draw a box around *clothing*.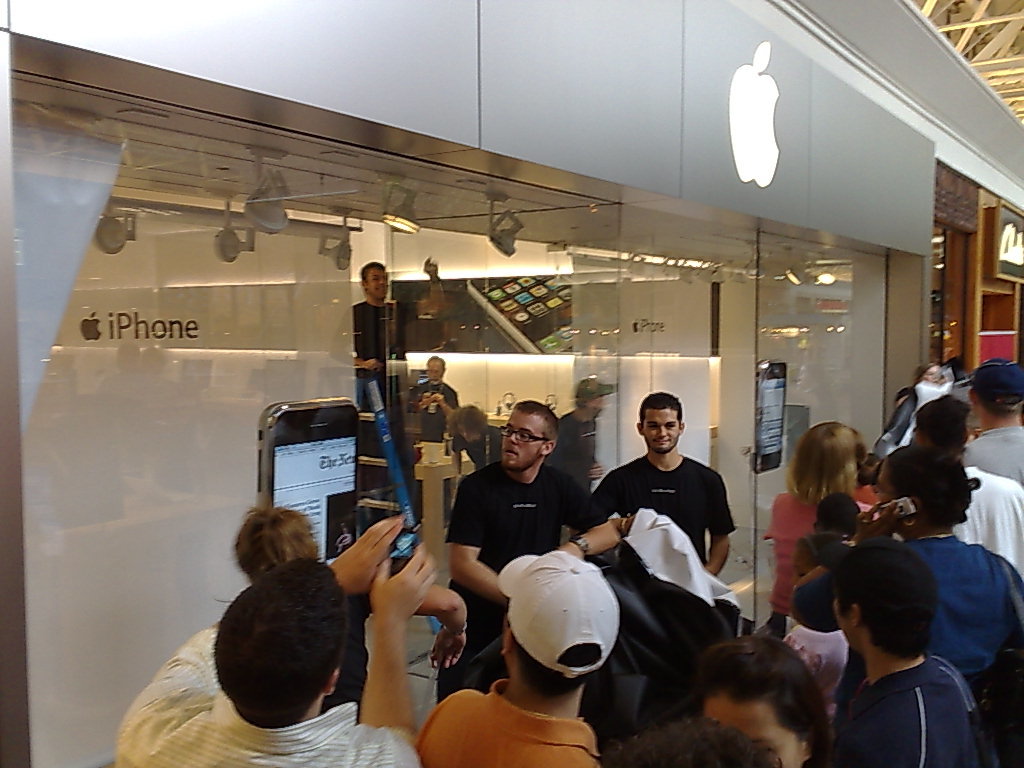
546/408/598/480.
